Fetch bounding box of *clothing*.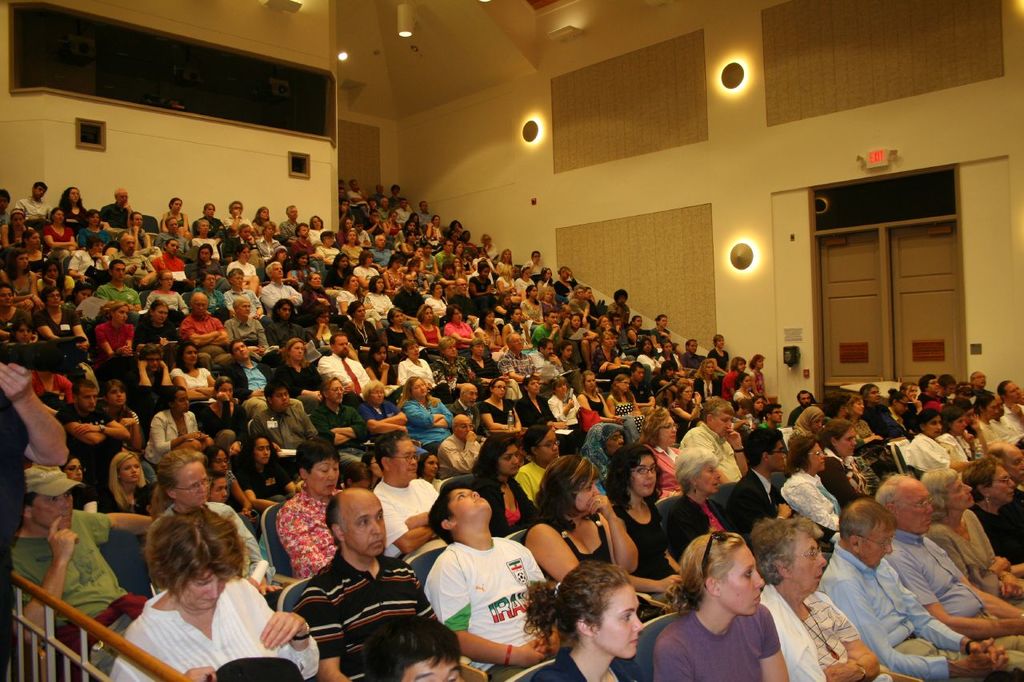
Bbox: left=554, top=277, right=579, bottom=296.
